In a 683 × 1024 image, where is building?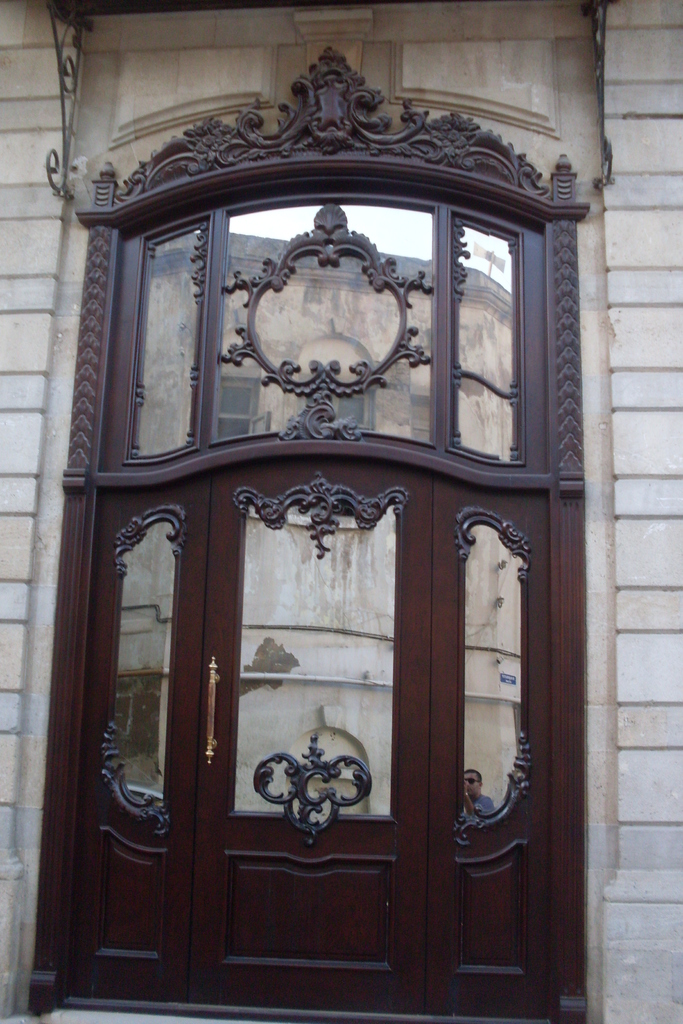
Rect(0, 0, 682, 1023).
